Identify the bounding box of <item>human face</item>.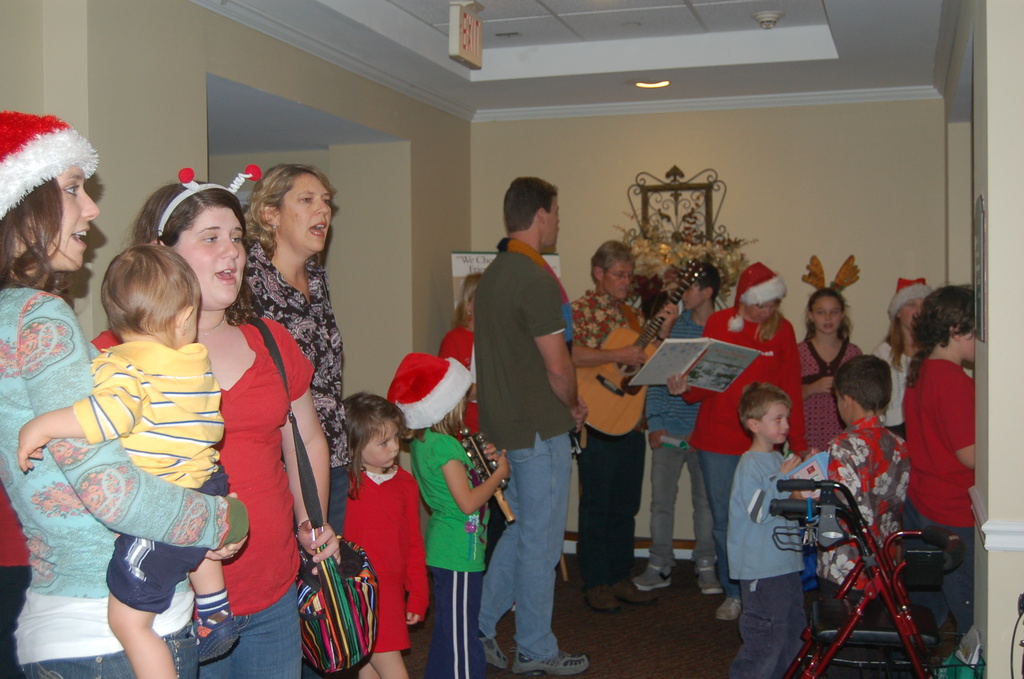
<box>815,300,840,338</box>.
